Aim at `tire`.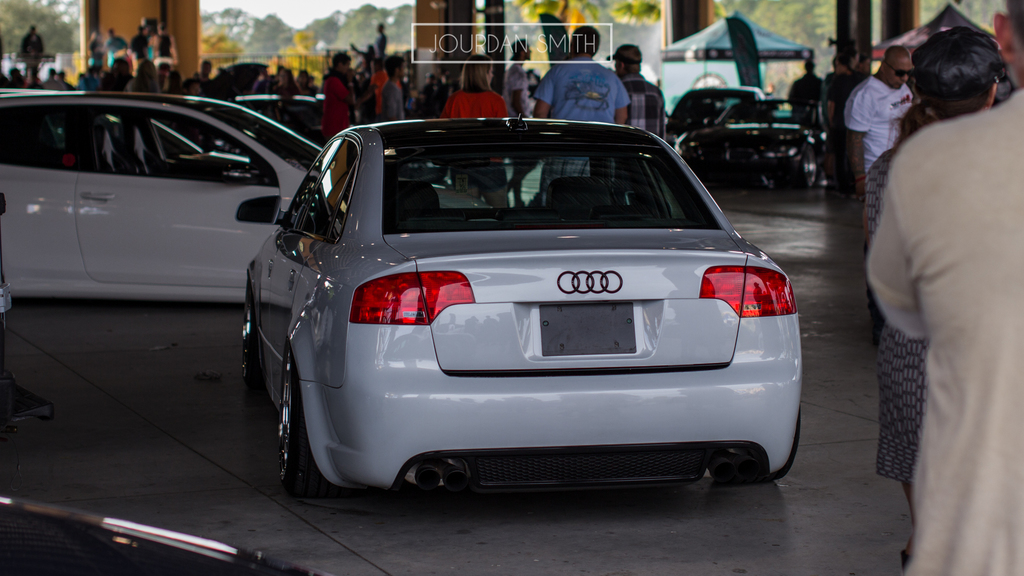
Aimed at x1=706, y1=408, x2=801, y2=488.
